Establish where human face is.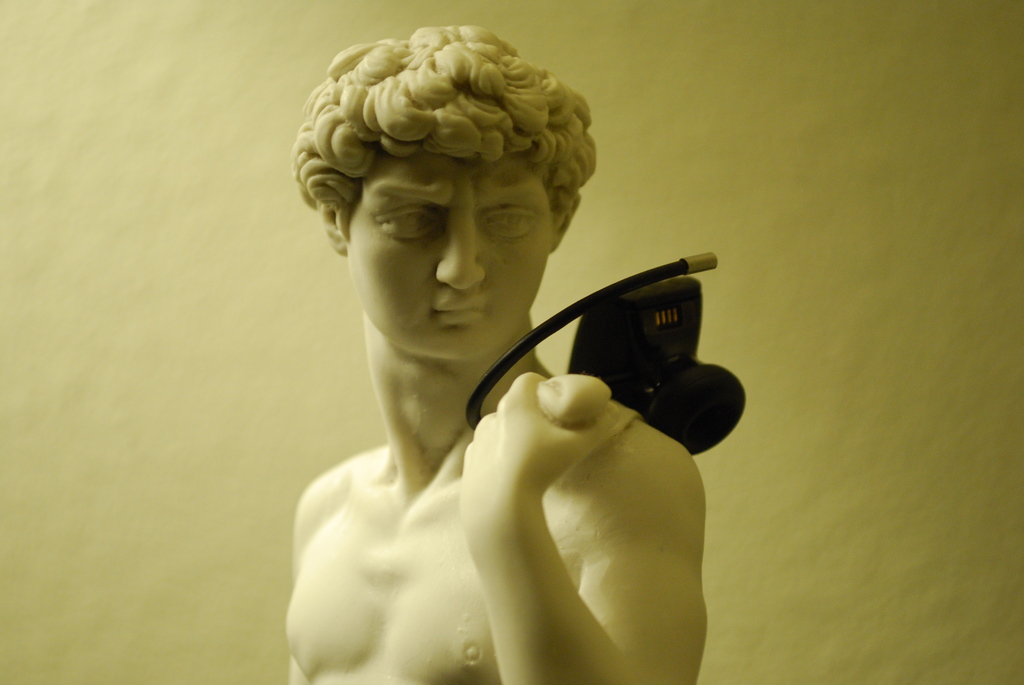
Established at BBox(353, 145, 551, 358).
